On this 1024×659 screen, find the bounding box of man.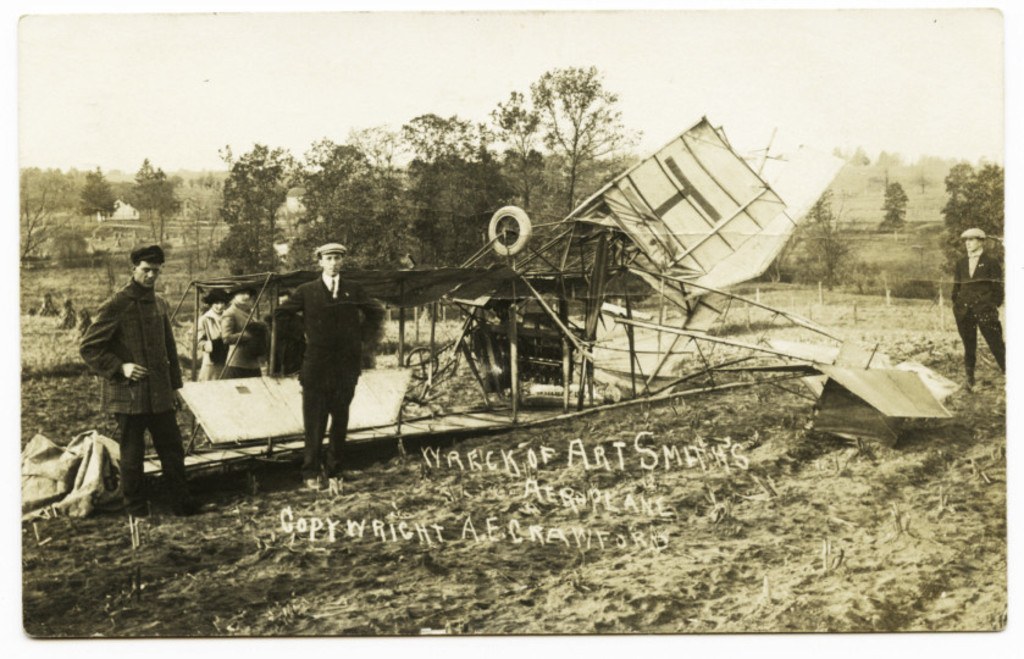
Bounding box: [942,227,1009,386].
